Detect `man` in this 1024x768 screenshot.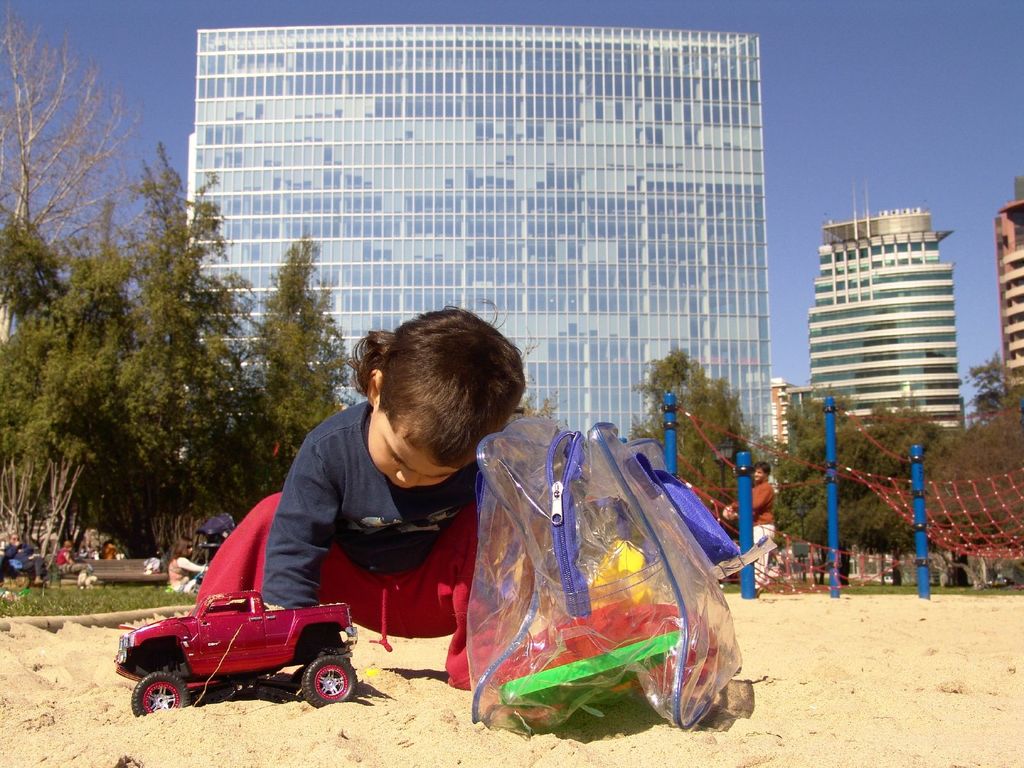
Detection: rect(6, 527, 50, 590).
